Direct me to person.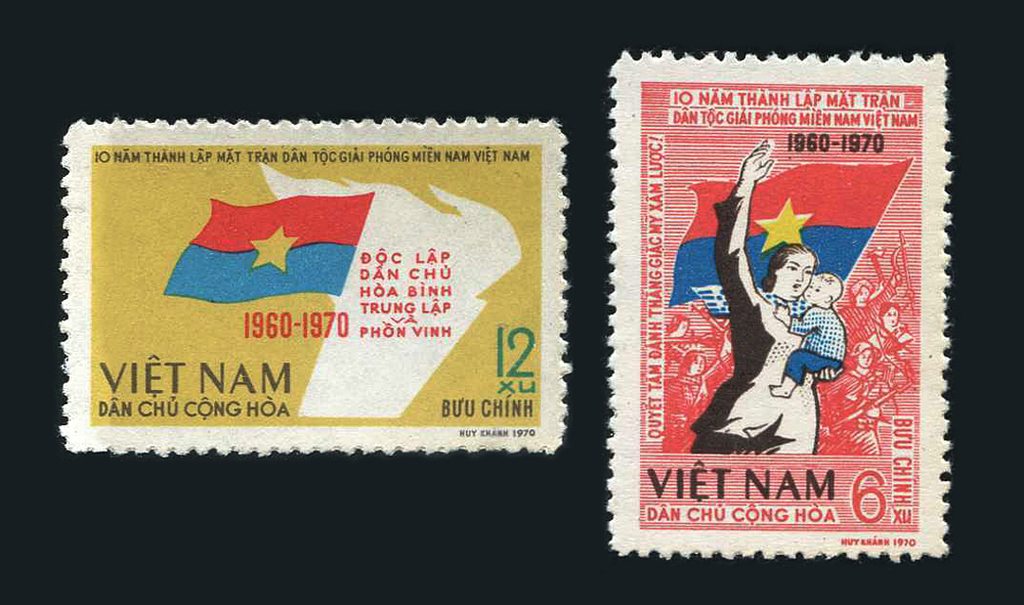
Direction: region(754, 269, 847, 399).
